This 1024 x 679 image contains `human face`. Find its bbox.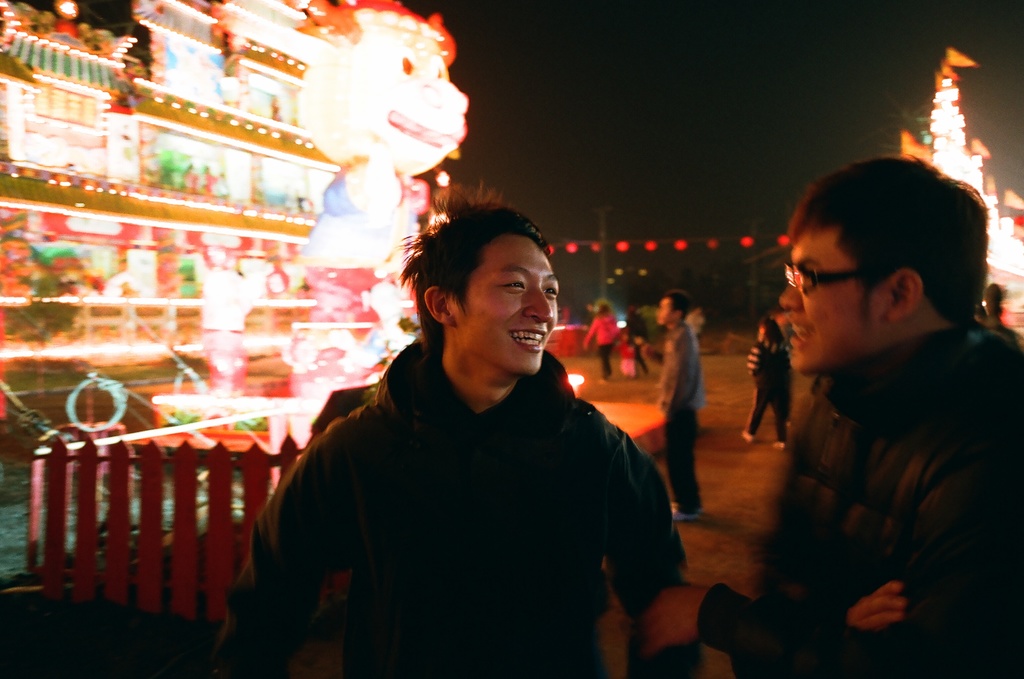
bbox(781, 234, 877, 375).
